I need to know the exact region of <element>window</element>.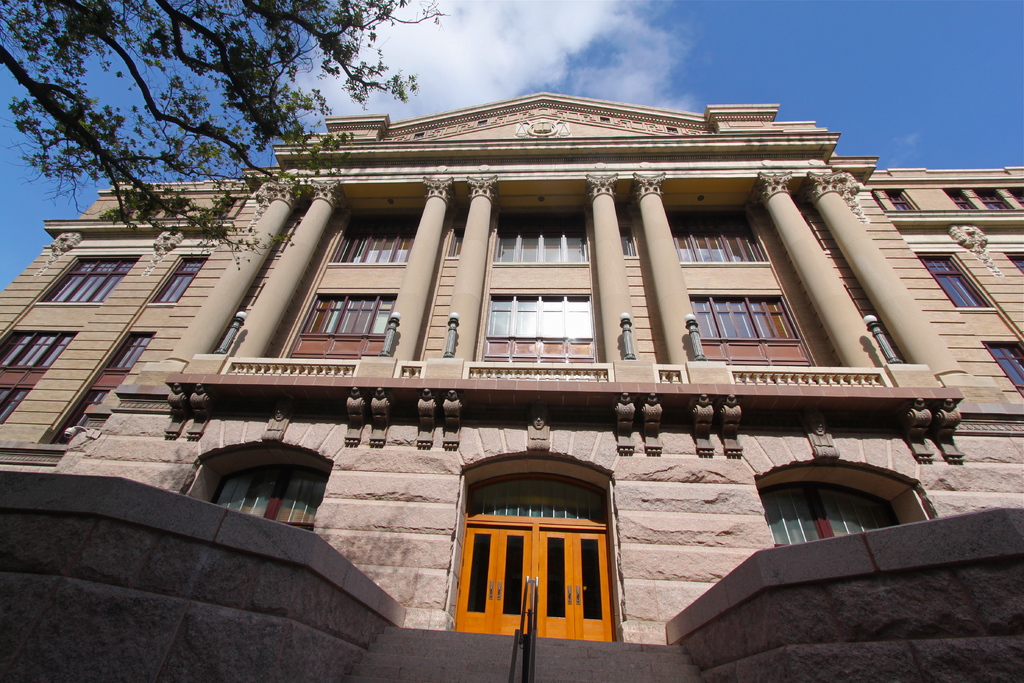
Region: <bbox>137, 251, 213, 310</bbox>.
